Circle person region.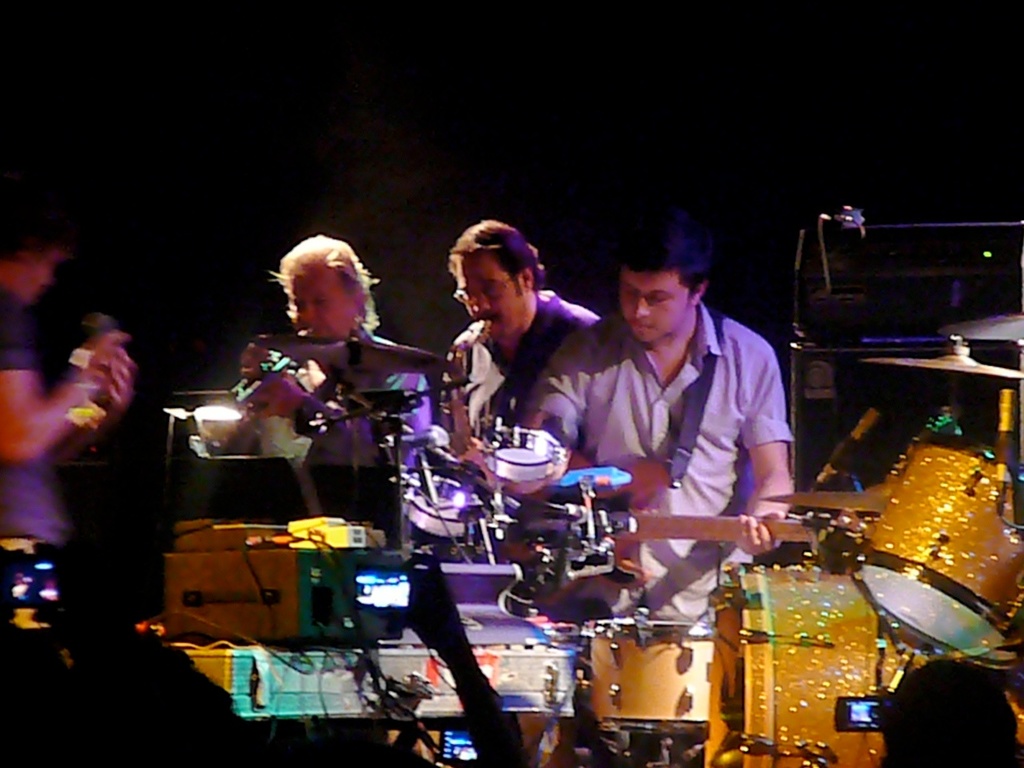
Region: 876:658:1023:767.
